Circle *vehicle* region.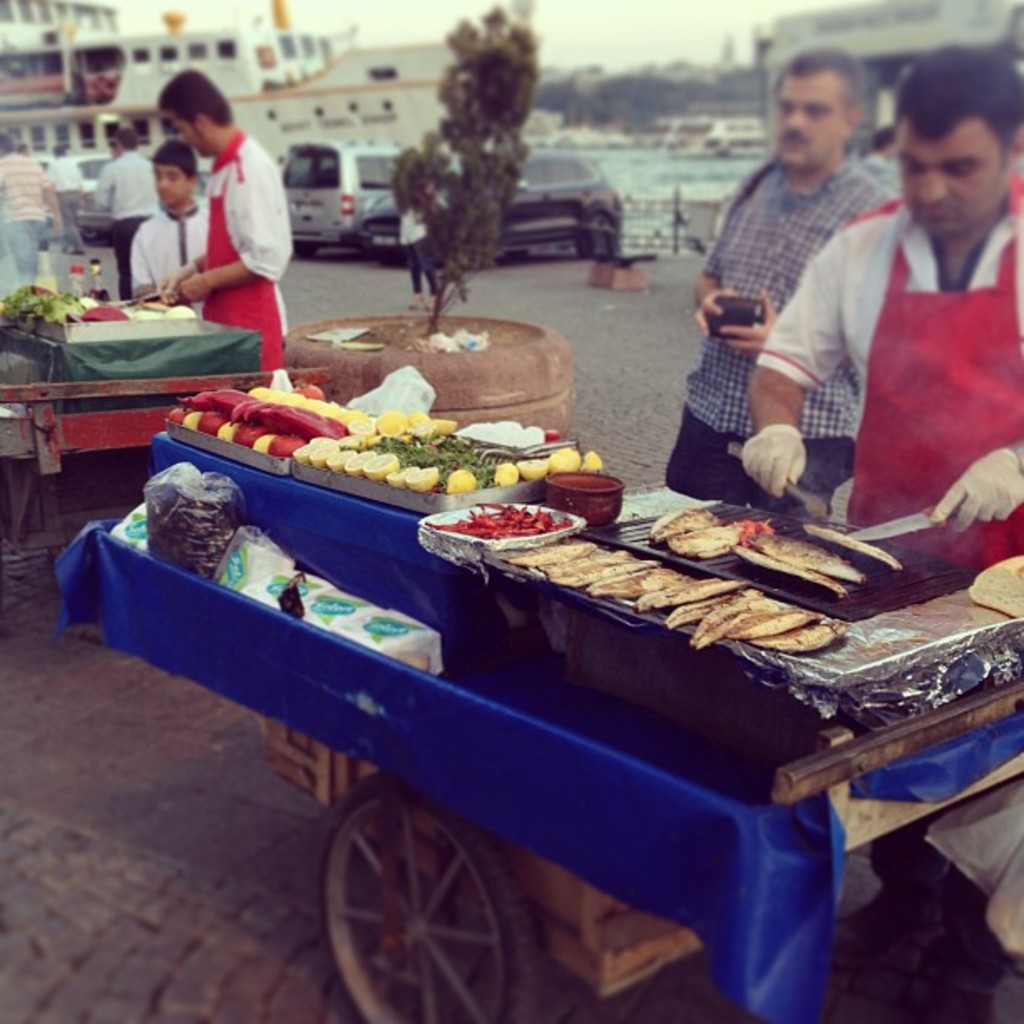
Region: box=[0, 0, 363, 104].
